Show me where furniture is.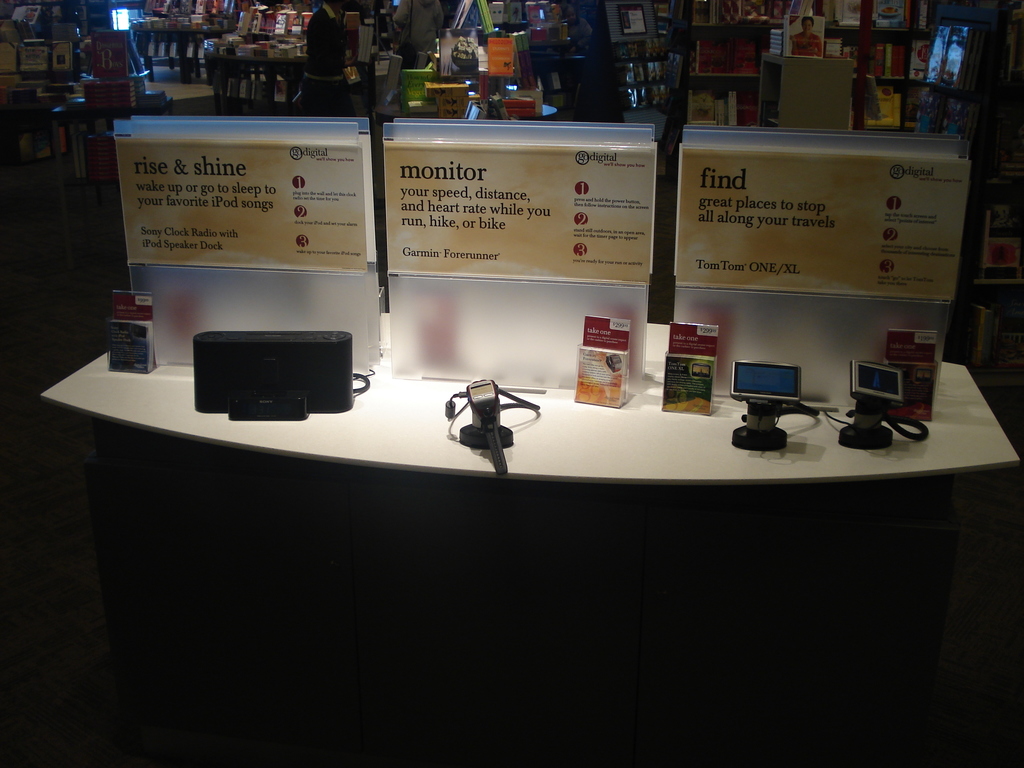
furniture is at [39,308,1021,767].
